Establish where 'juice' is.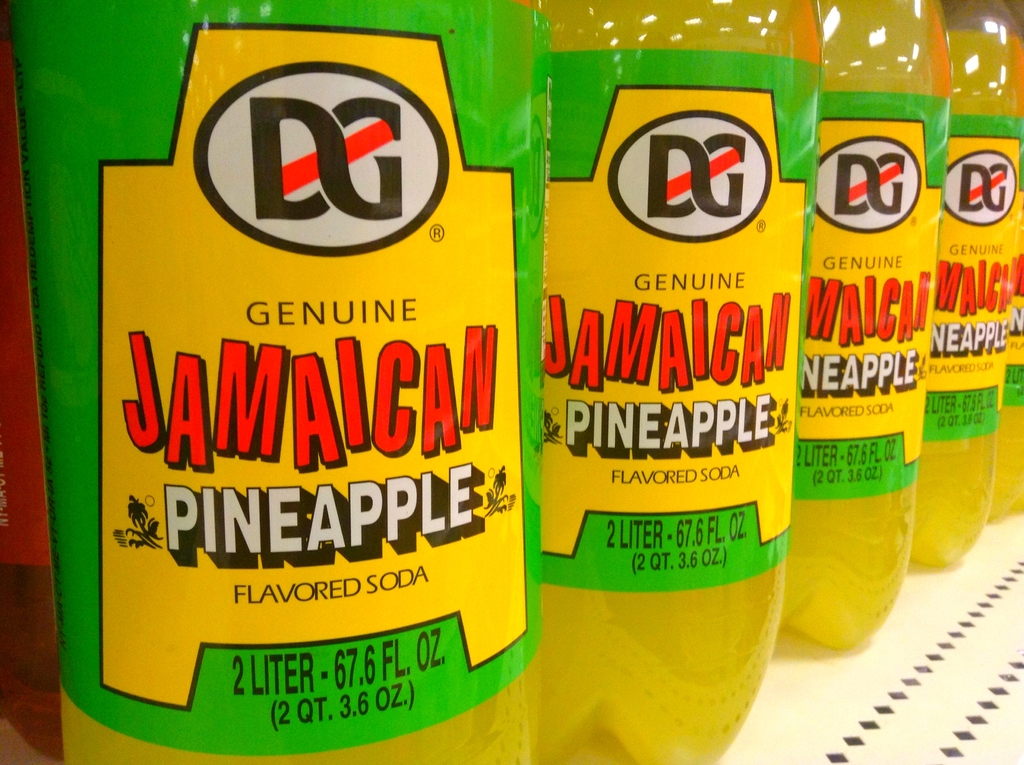
Established at bbox=[909, 31, 1022, 563].
